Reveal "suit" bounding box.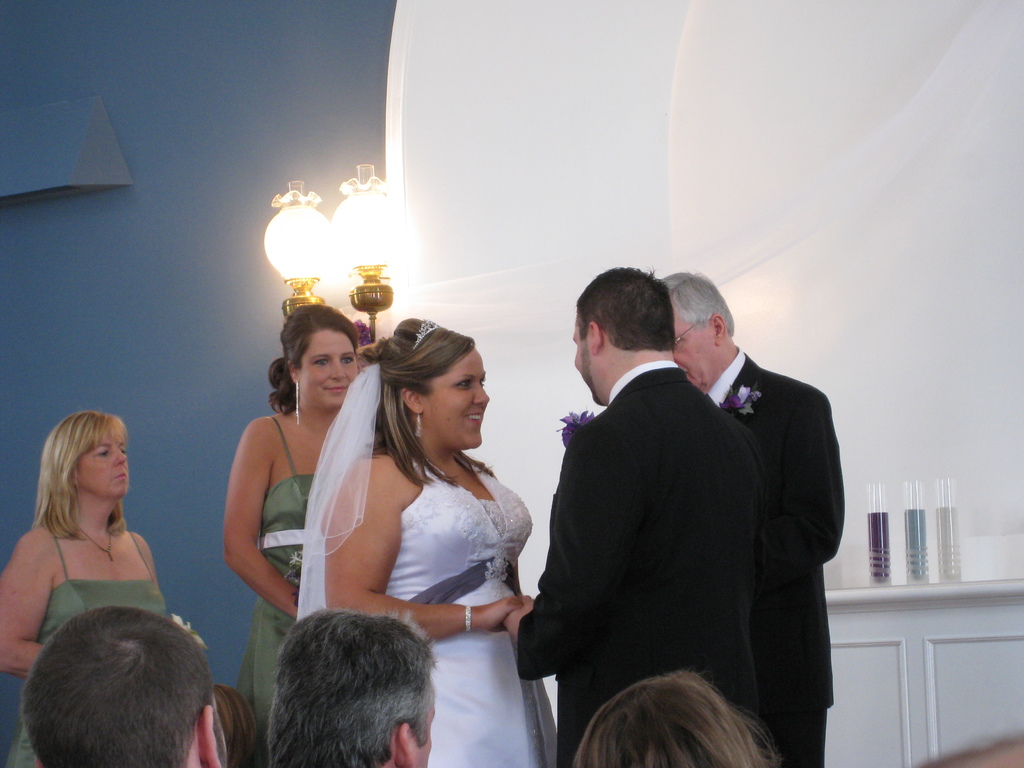
Revealed: select_region(703, 340, 851, 767).
